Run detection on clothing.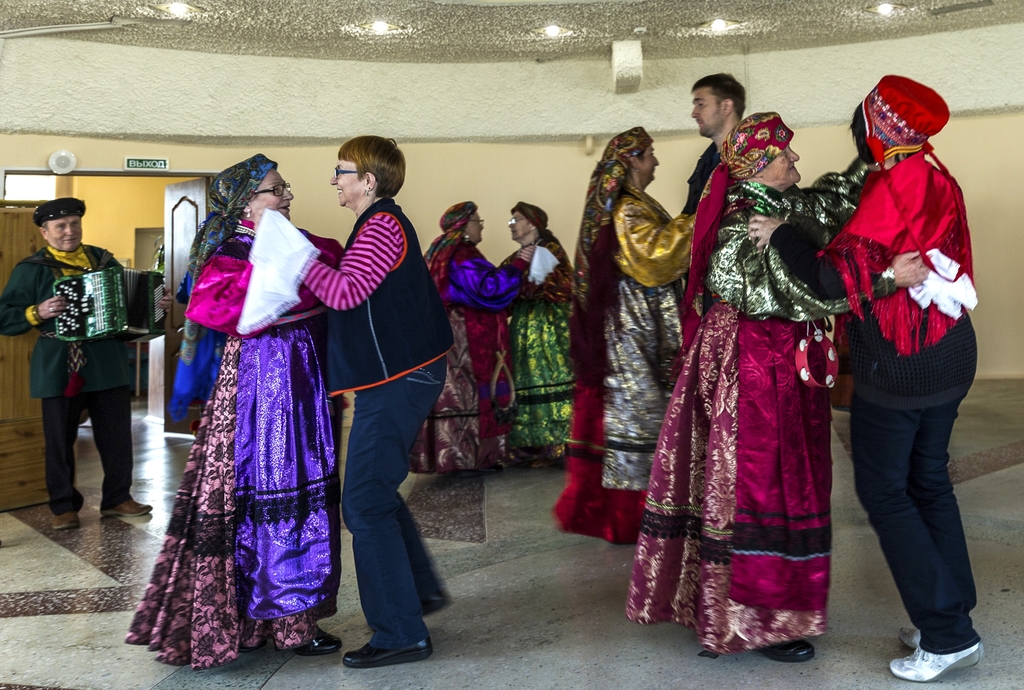
Result: detection(301, 192, 456, 654).
